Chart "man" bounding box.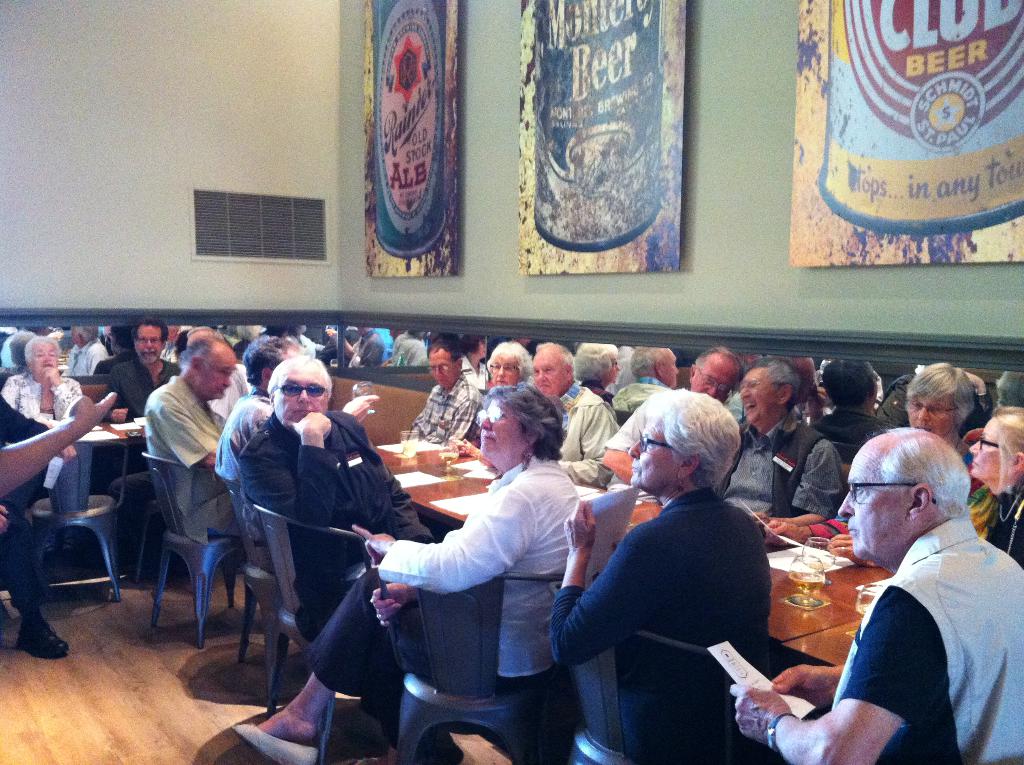
Charted: bbox=(406, 336, 481, 442).
